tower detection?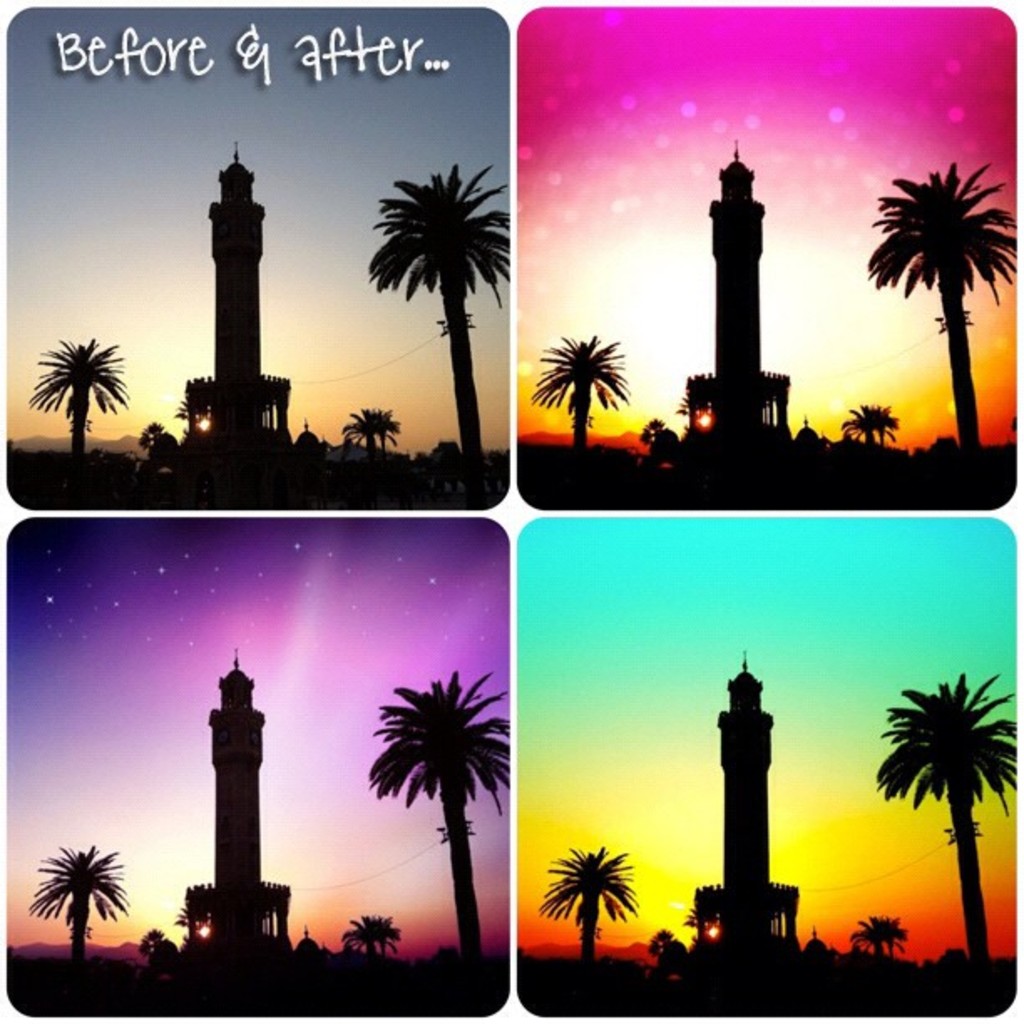
{"x1": 694, "y1": 644, "x2": 791, "y2": 975}
